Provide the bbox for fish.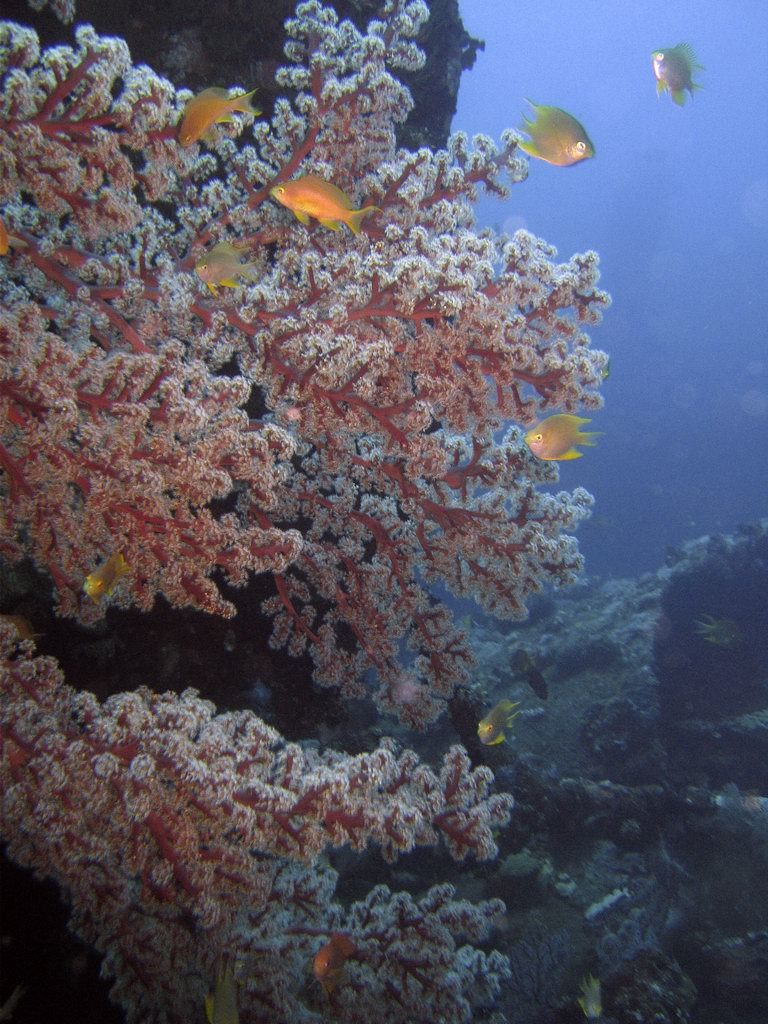
[x1=178, y1=87, x2=259, y2=144].
